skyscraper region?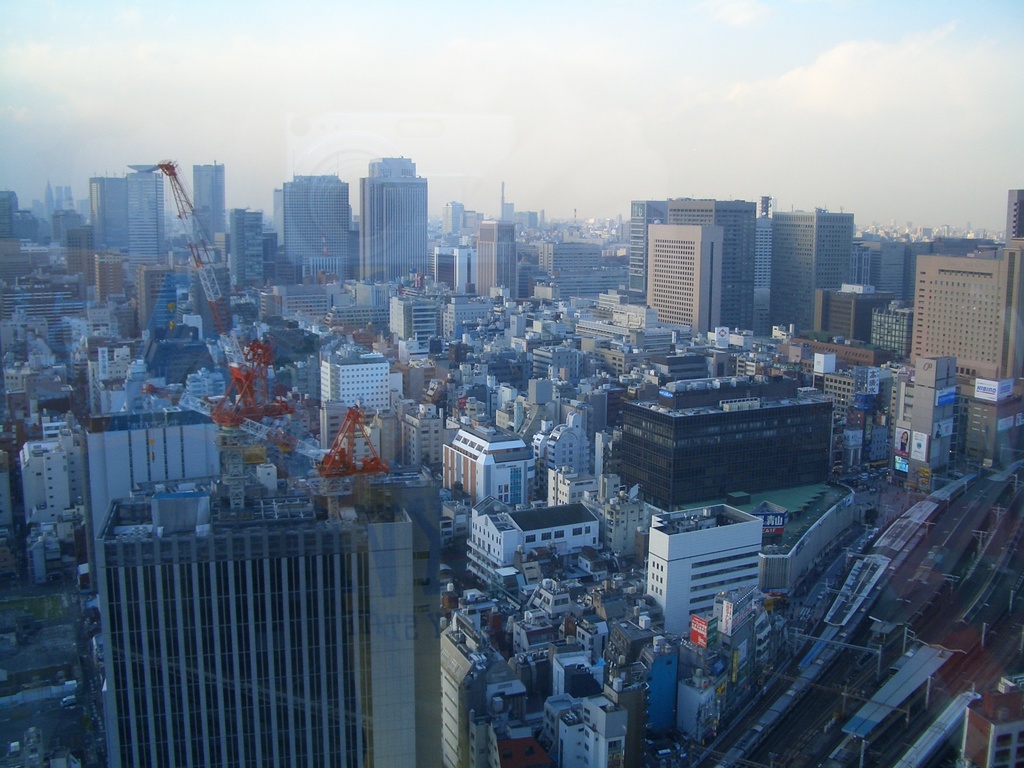
100 157 192 285
